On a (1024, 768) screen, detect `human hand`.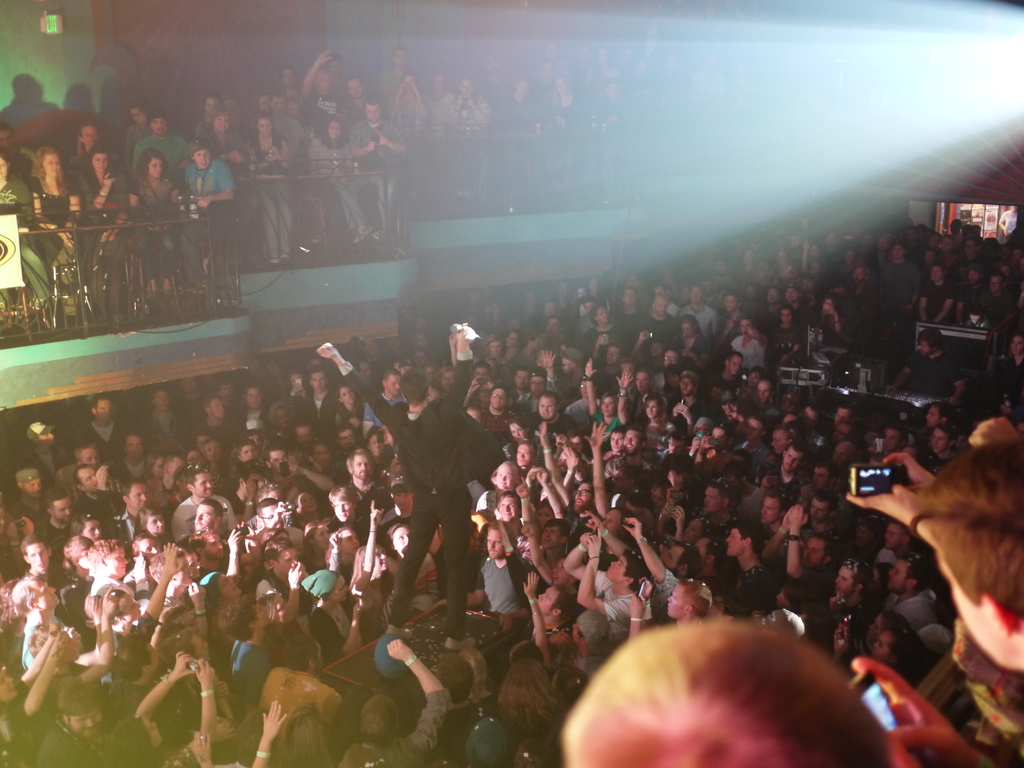
pyautogui.locateOnScreen(789, 506, 809, 531).
